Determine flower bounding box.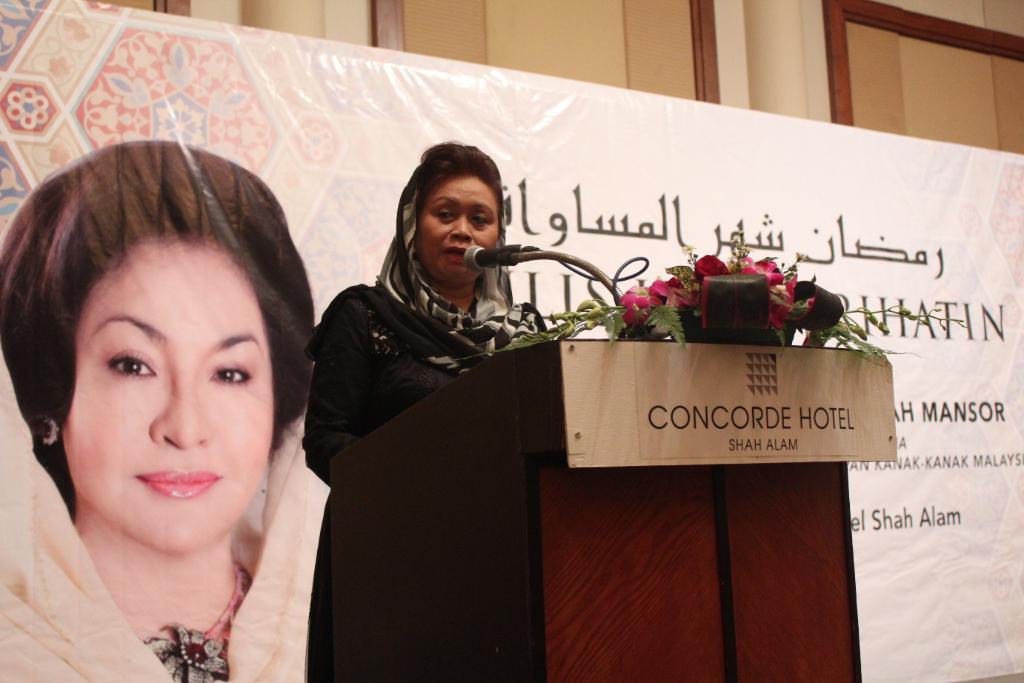
Determined: (x1=143, y1=626, x2=230, y2=682).
